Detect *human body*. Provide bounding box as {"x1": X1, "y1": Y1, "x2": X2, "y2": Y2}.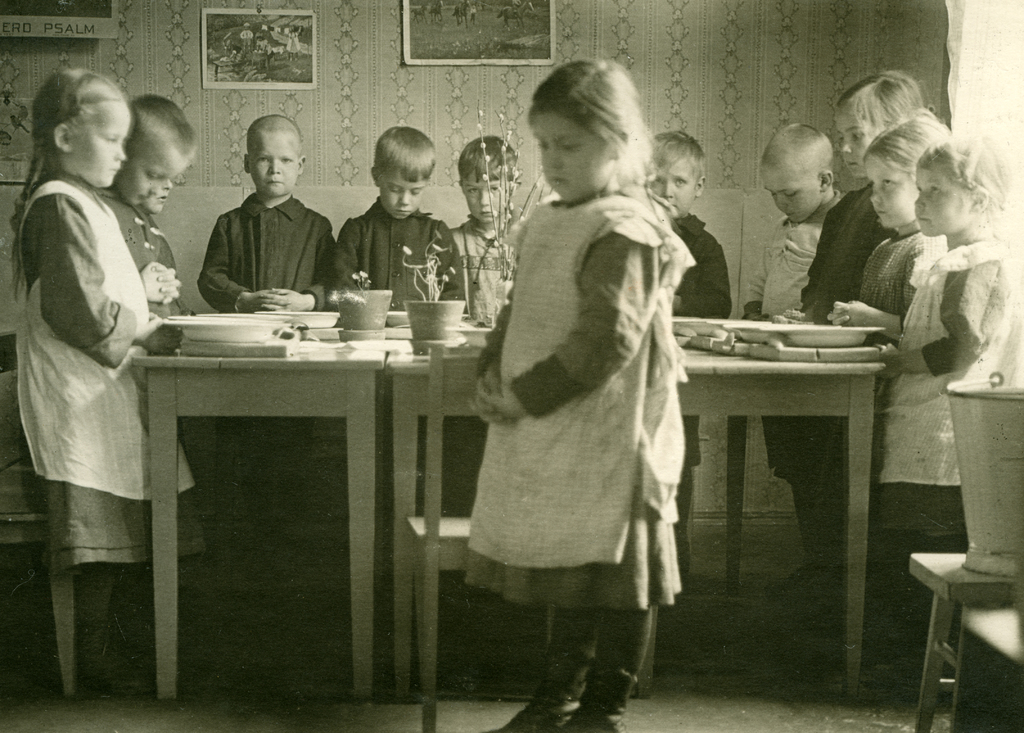
{"x1": 740, "y1": 113, "x2": 856, "y2": 650}.
